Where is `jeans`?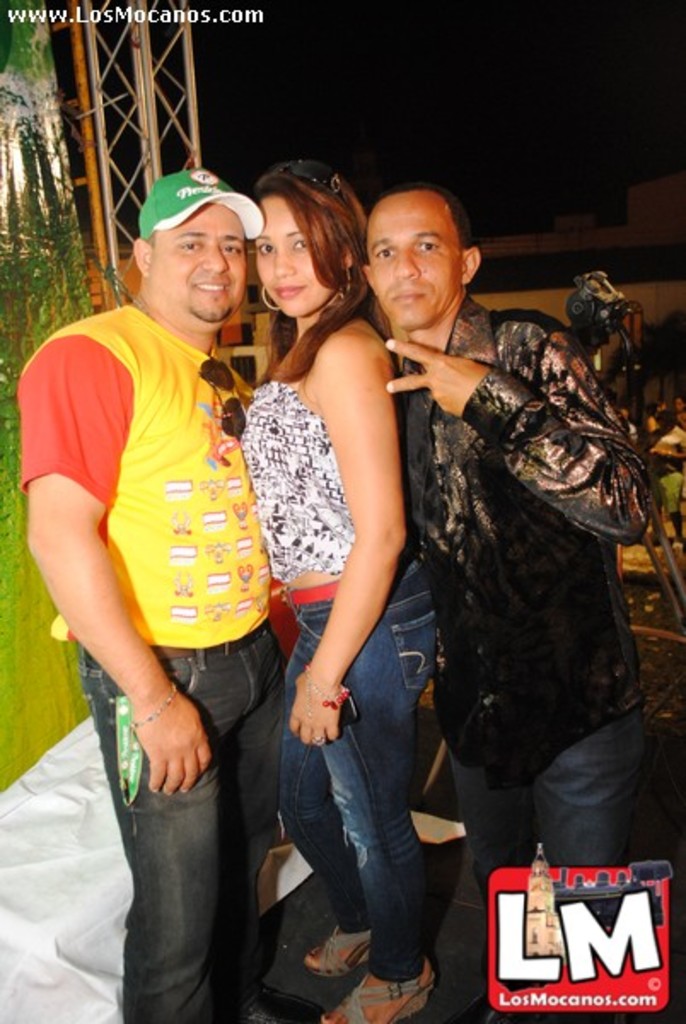
pyautogui.locateOnScreen(452, 707, 643, 889).
